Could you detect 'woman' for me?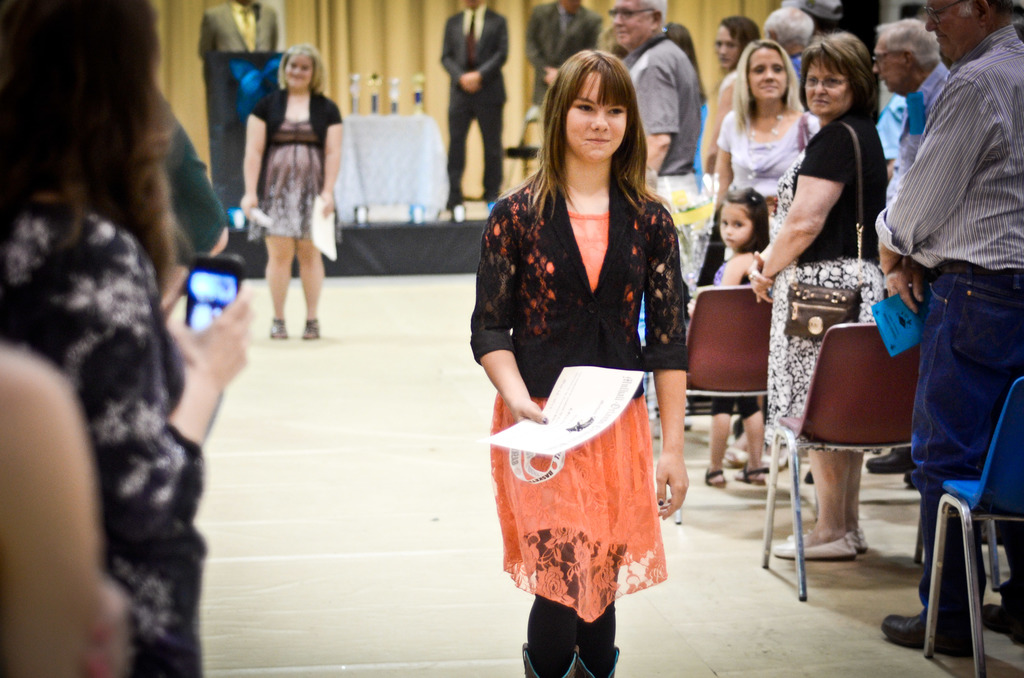
Detection result: x1=700, y1=15, x2=758, y2=180.
